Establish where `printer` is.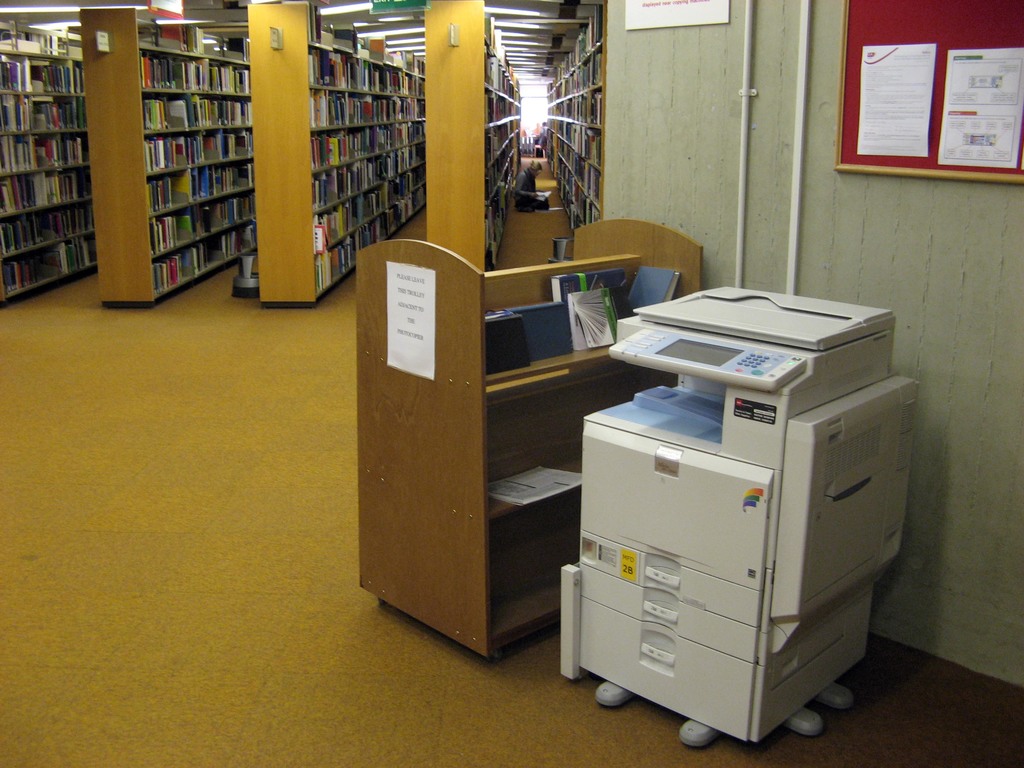
Established at locate(561, 287, 921, 750).
